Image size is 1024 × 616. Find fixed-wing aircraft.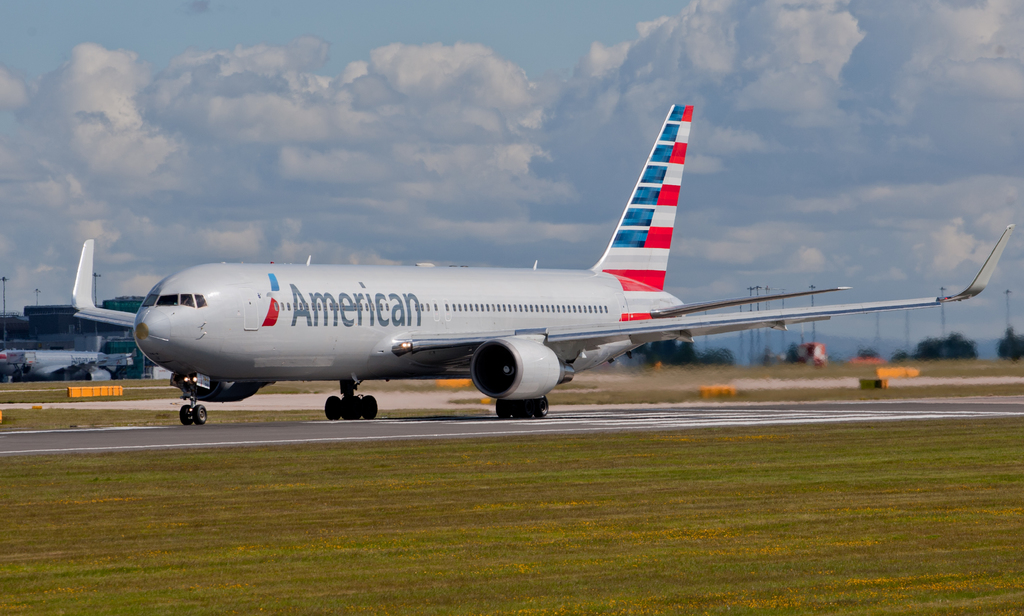
box(68, 102, 1014, 424).
